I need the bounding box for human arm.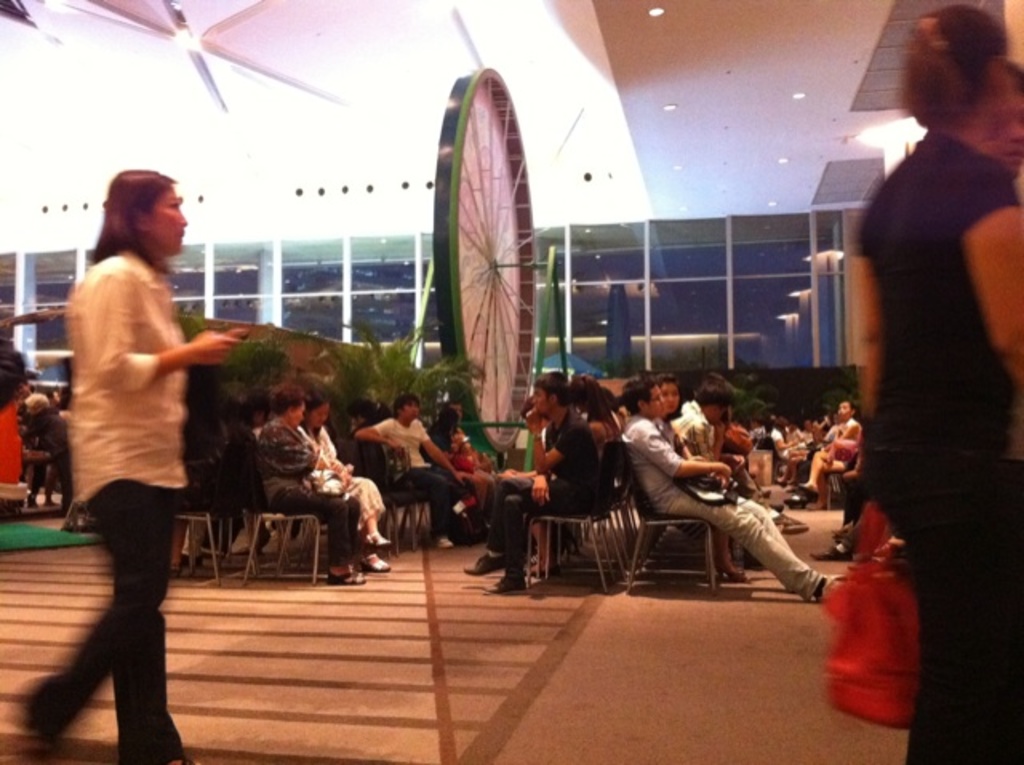
Here it is: 525:407:574:474.
